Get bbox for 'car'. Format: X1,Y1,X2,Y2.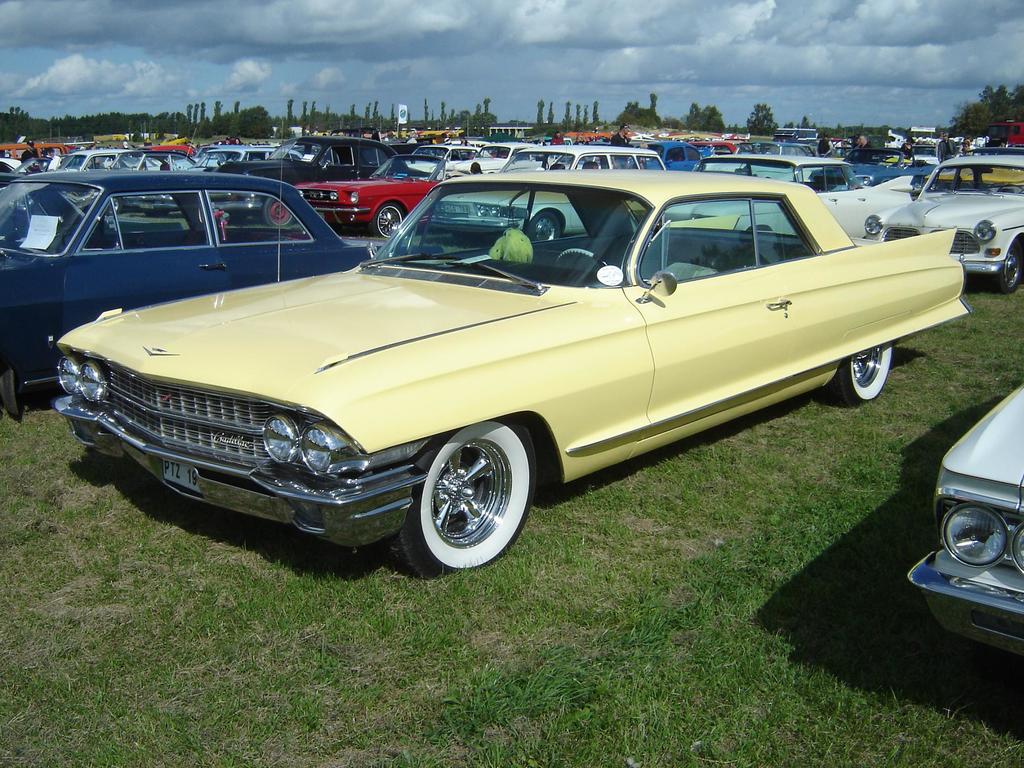
908,388,1023,653.
